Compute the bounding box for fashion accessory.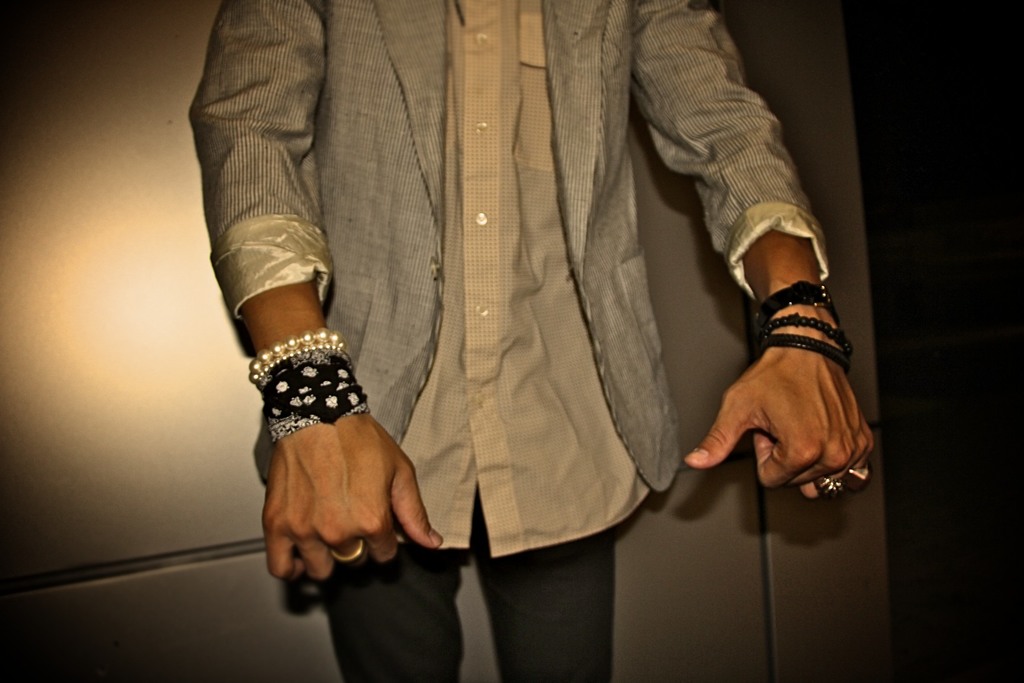
locate(268, 407, 369, 445).
